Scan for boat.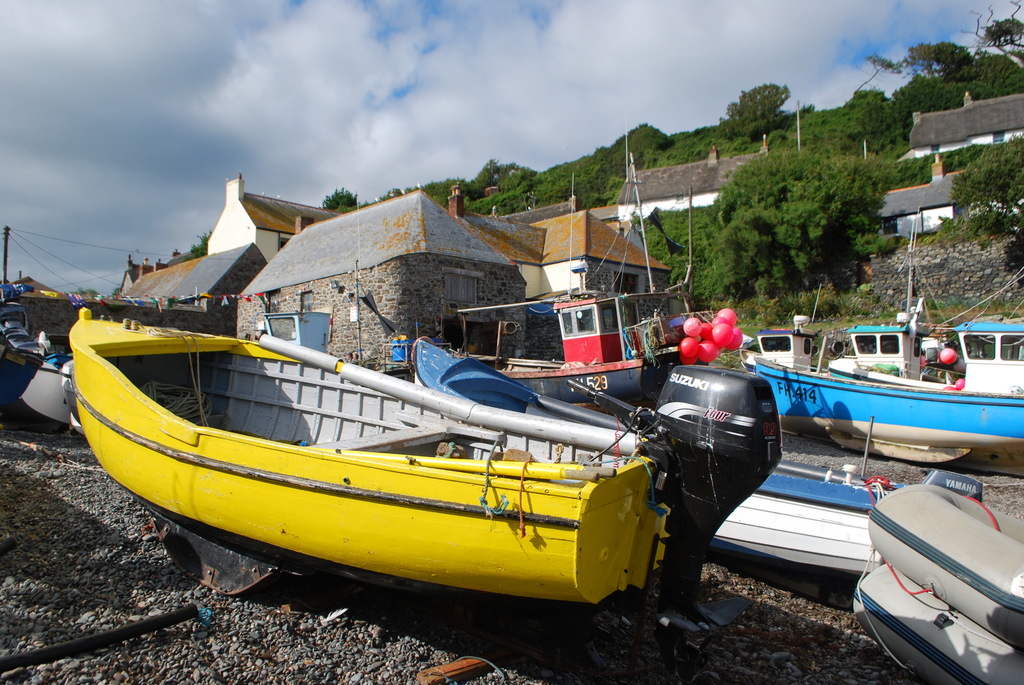
Scan result: 413/336/886/584.
